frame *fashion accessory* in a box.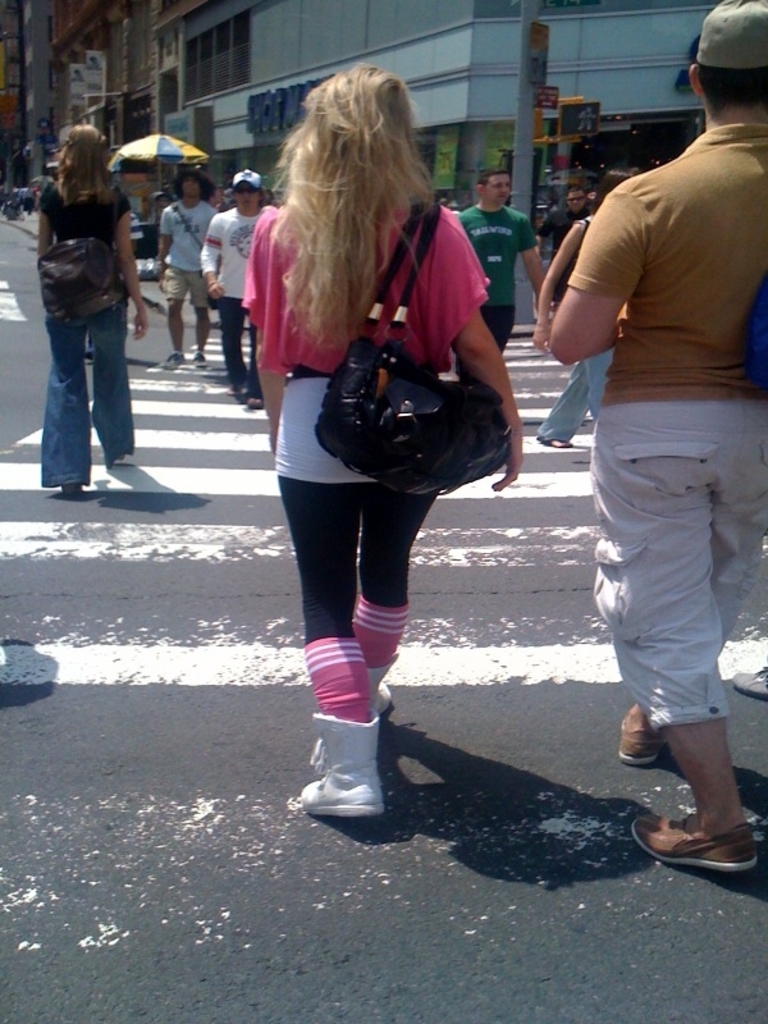
detection(625, 708, 675, 762).
